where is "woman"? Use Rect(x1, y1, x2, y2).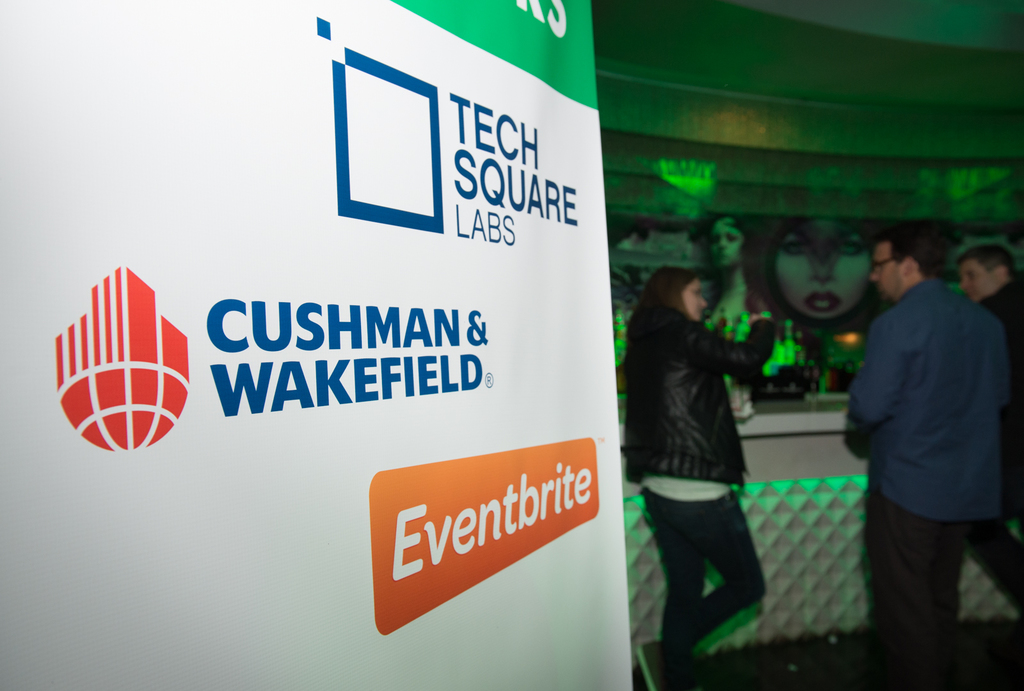
Rect(701, 217, 764, 343).
